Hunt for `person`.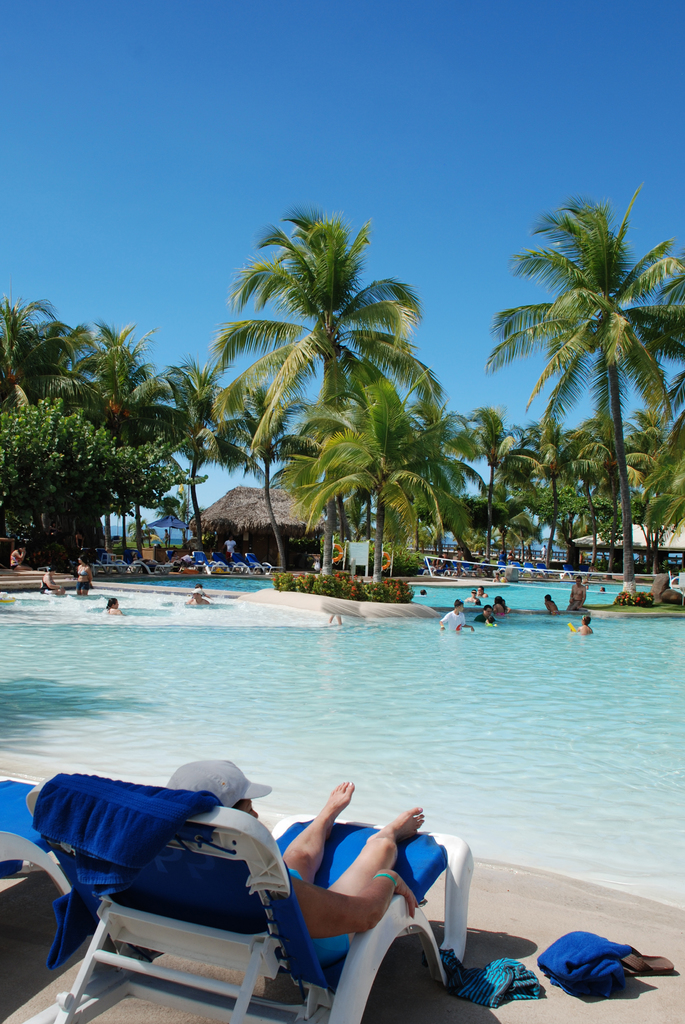
Hunted down at {"x1": 475, "y1": 605, "x2": 505, "y2": 630}.
